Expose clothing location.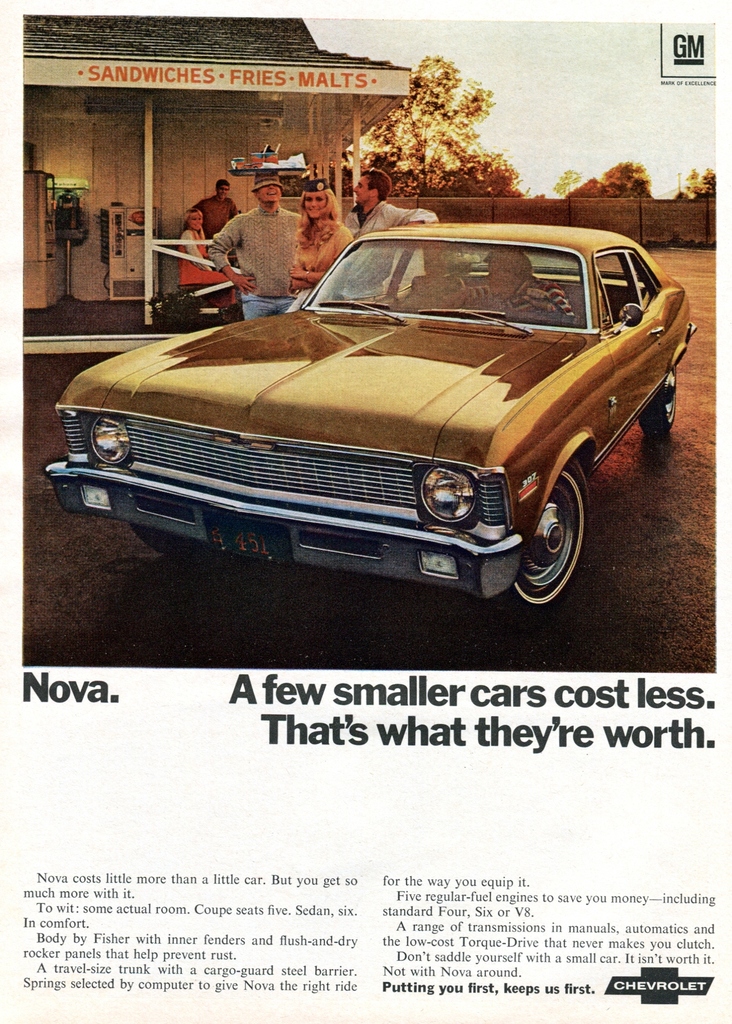
Exposed at rect(178, 220, 204, 288).
